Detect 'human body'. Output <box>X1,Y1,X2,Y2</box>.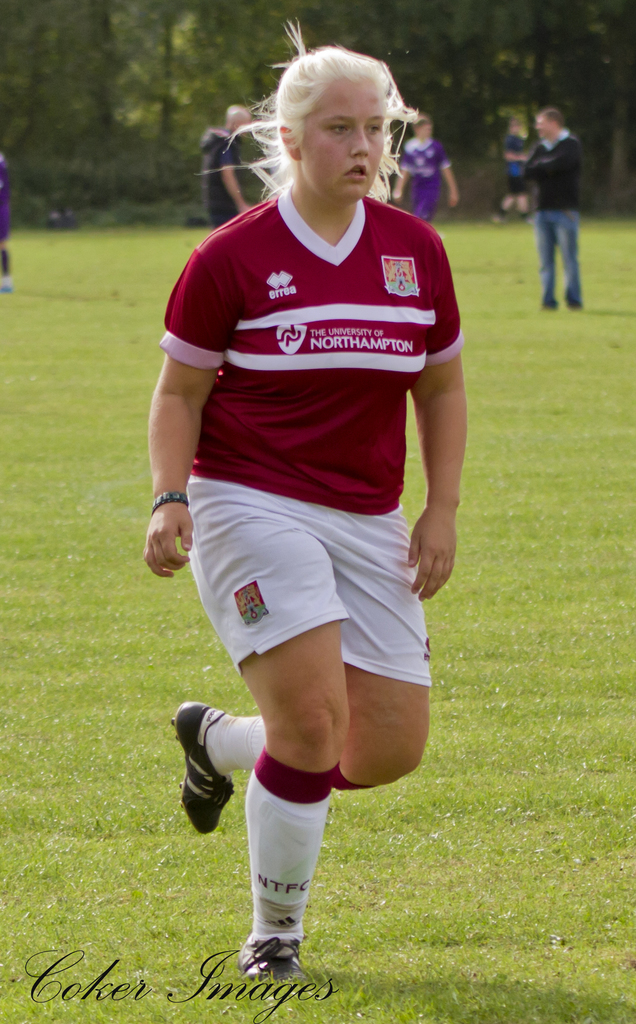
<box>393,111,461,239</box>.
